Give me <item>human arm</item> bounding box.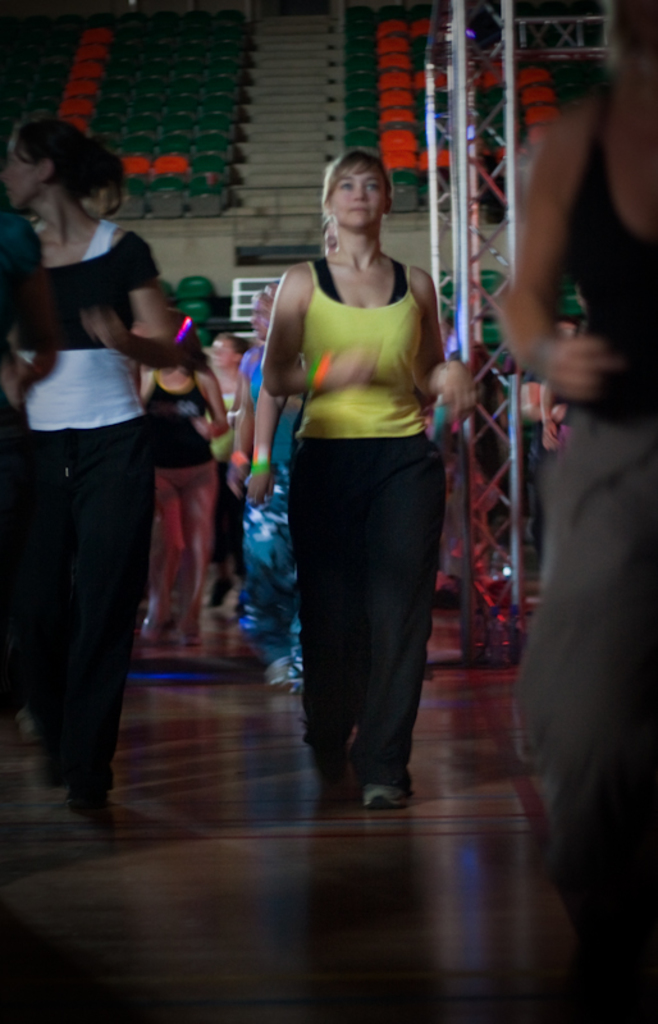
region(196, 379, 237, 440).
